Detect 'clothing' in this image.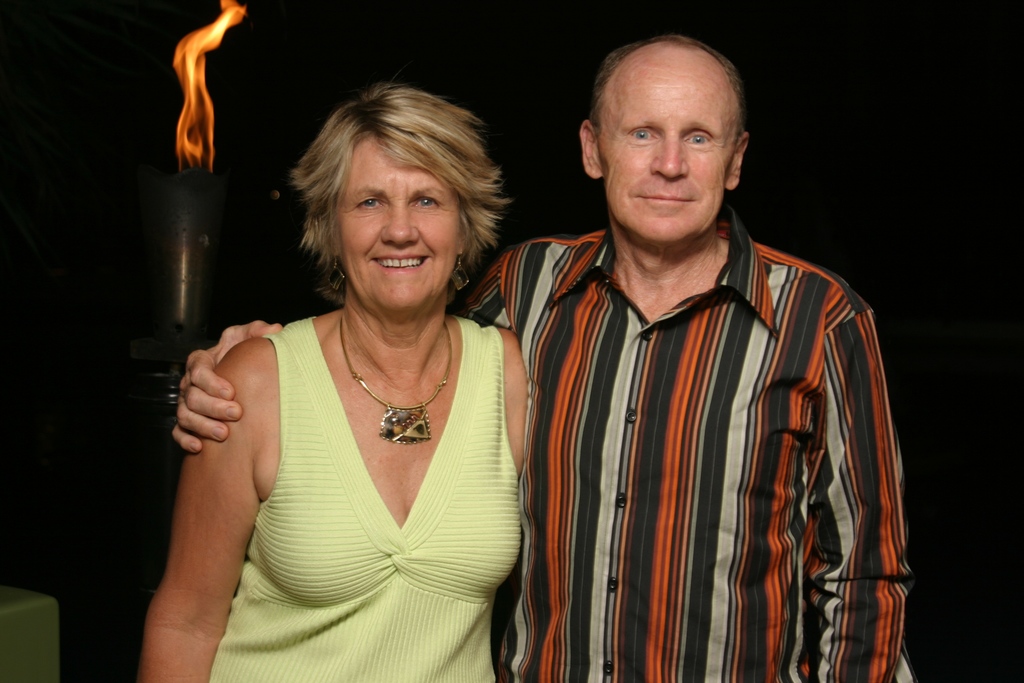
Detection: (left=440, top=201, right=920, bottom=682).
